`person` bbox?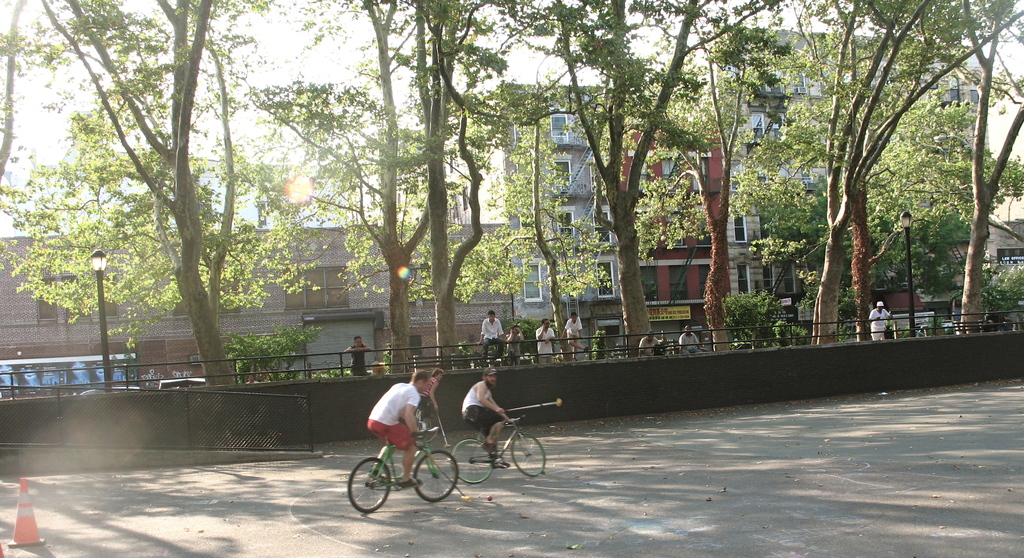
[869,300,890,343]
